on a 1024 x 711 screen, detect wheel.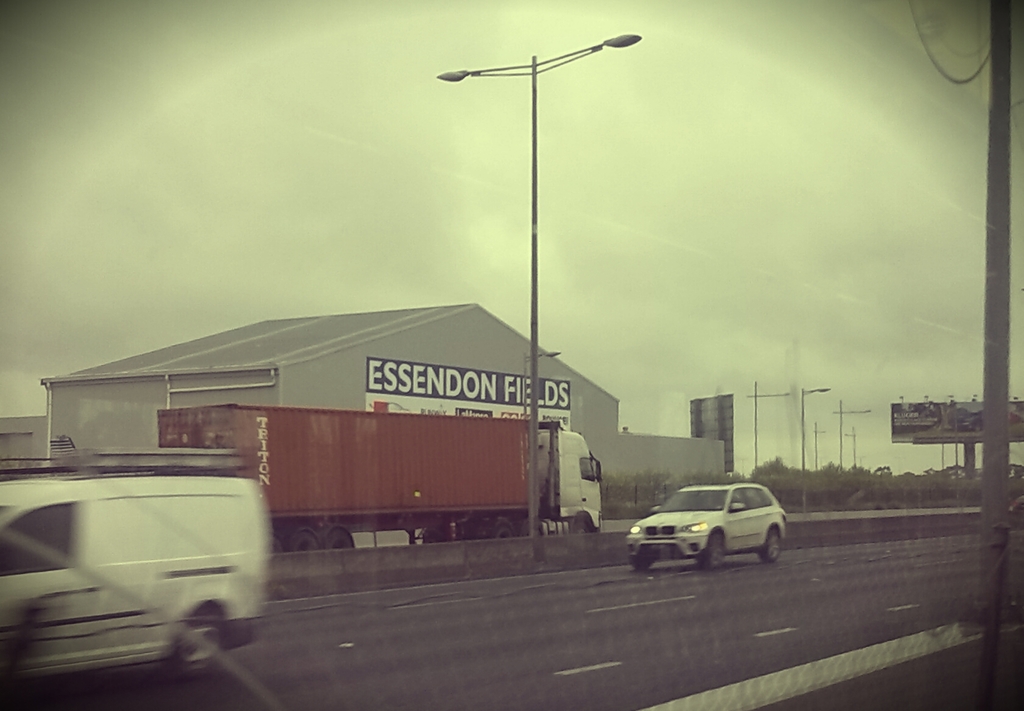
(325, 527, 354, 550).
